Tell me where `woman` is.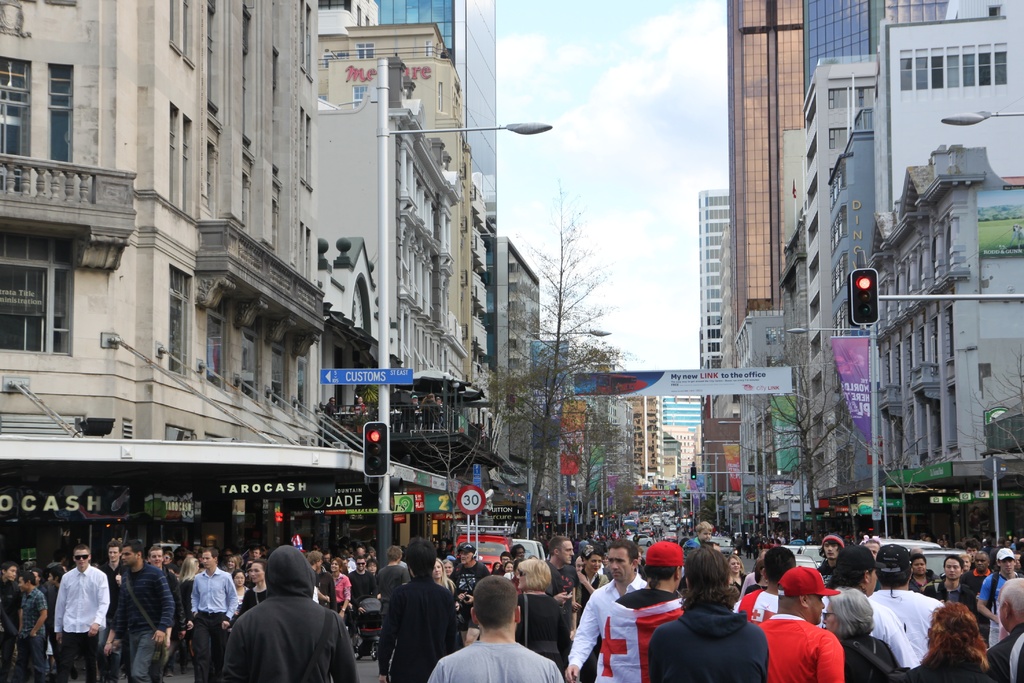
`woman` is at 232, 569, 246, 616.
